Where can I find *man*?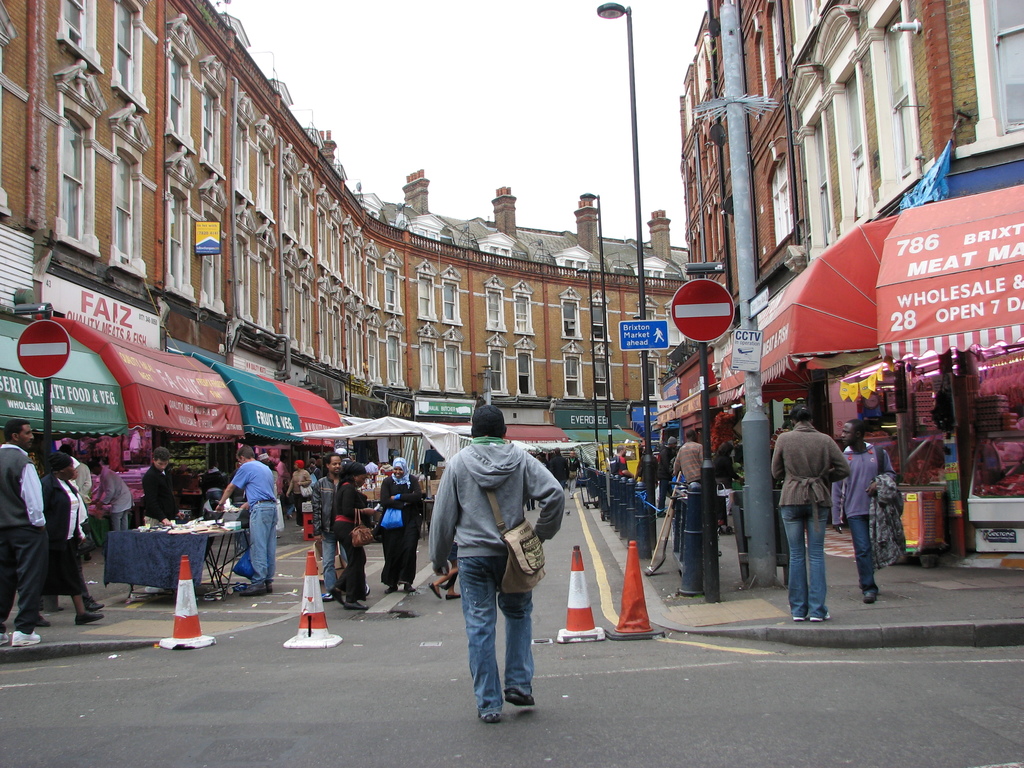
You can find it at (828, 421, 893, 609).
